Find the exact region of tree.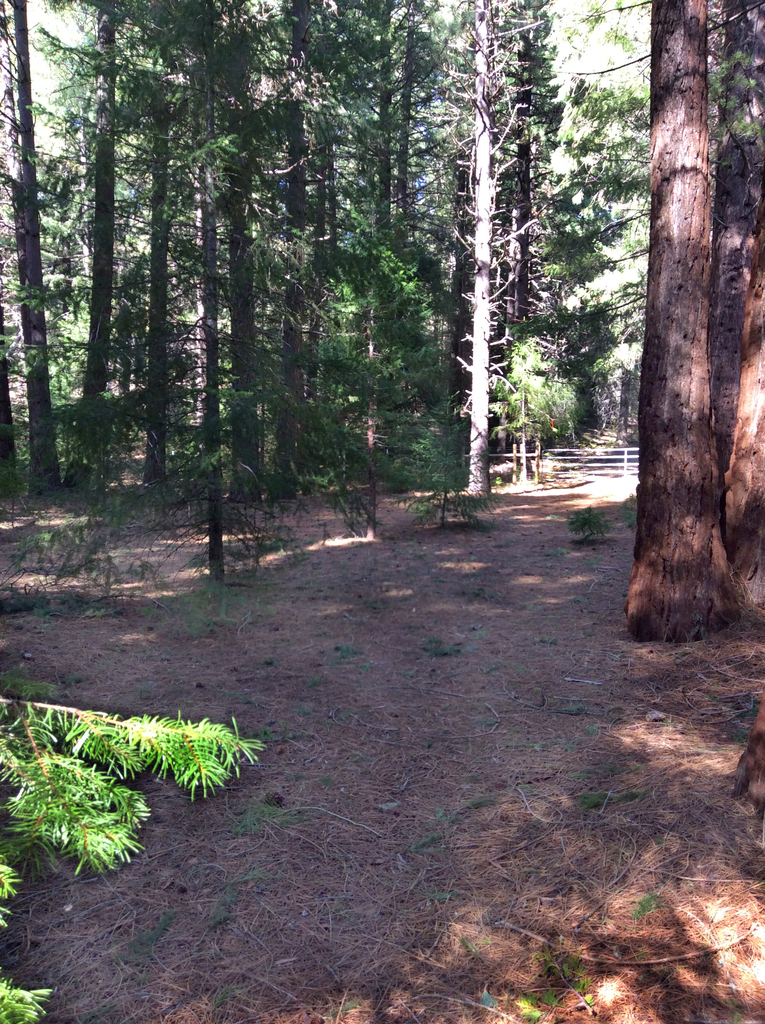
Exact region: (497, 0, 631, 462).
